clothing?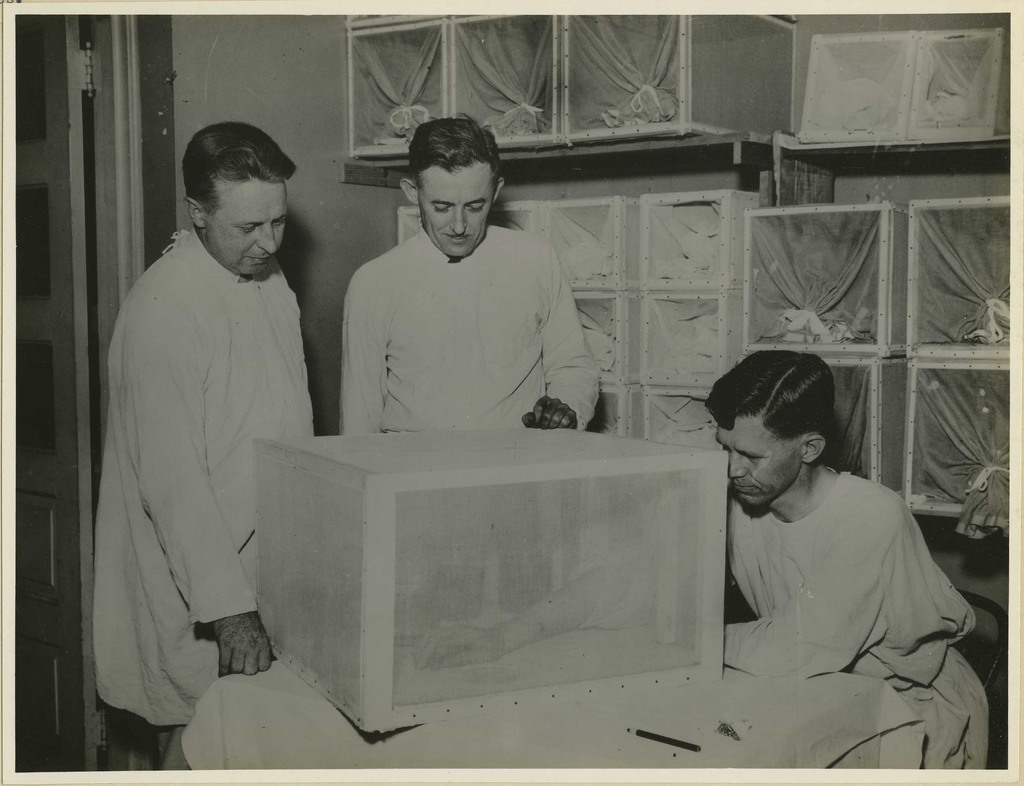
x1=90, y1=224, x2=318, y2=768
